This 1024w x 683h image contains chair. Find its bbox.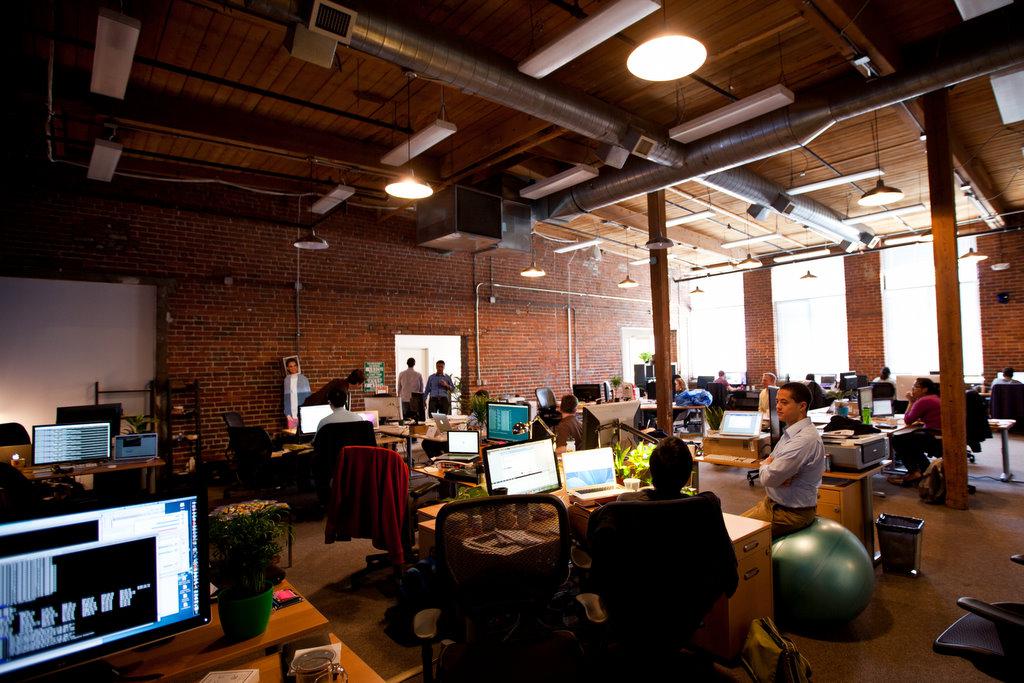
<region>332, 444, 414, 586</region>.
